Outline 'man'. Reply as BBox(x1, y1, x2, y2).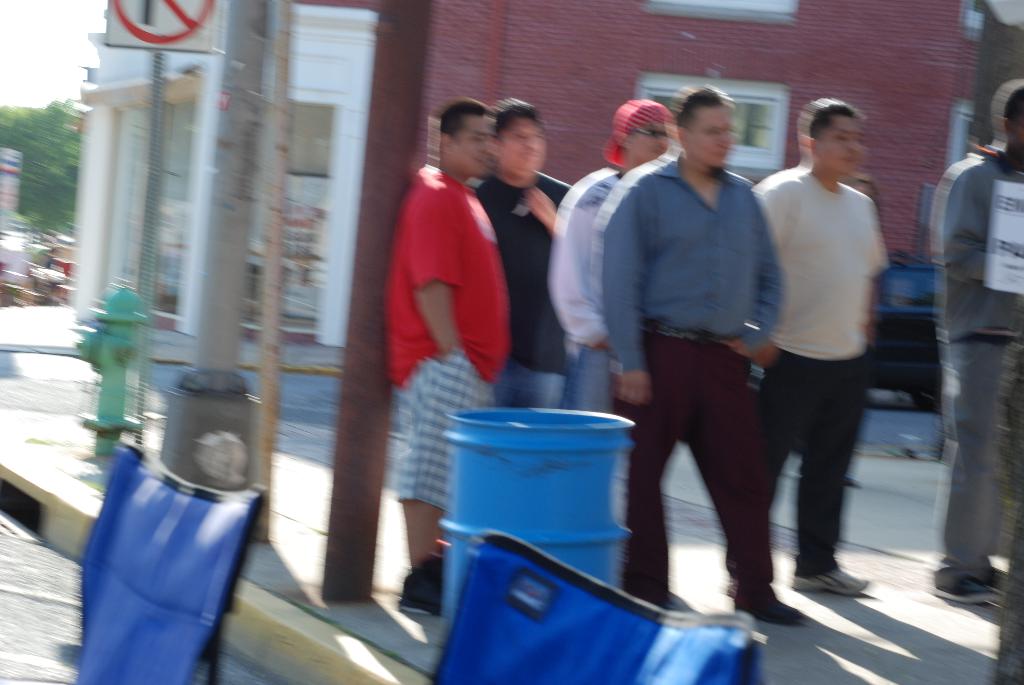
BBox(548, 95, 680, 410).
